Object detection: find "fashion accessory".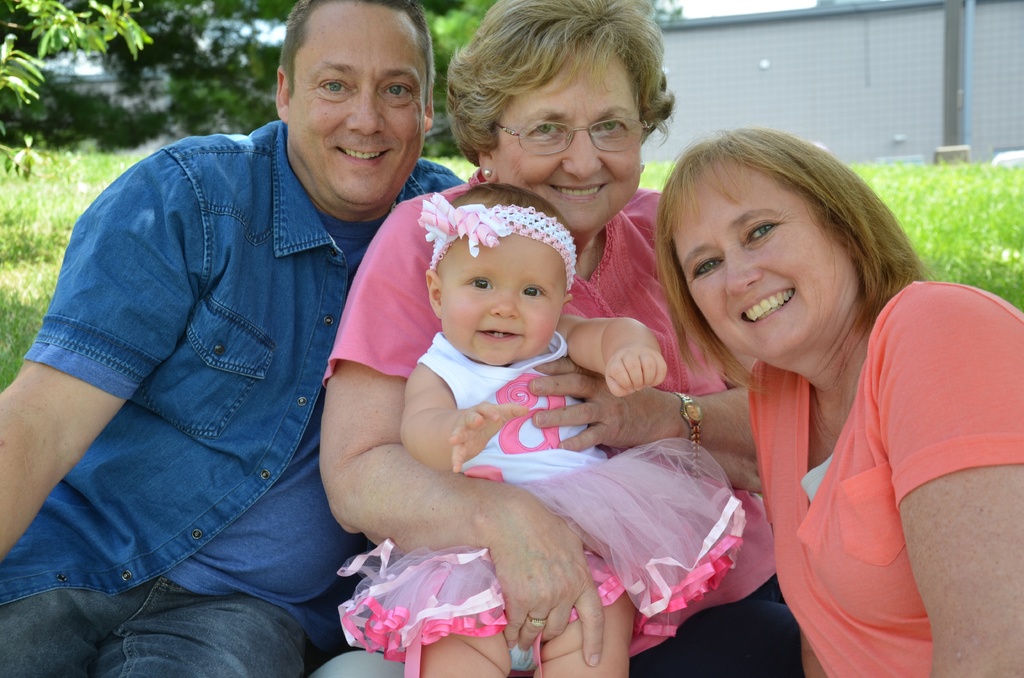
527 616 548 629.
